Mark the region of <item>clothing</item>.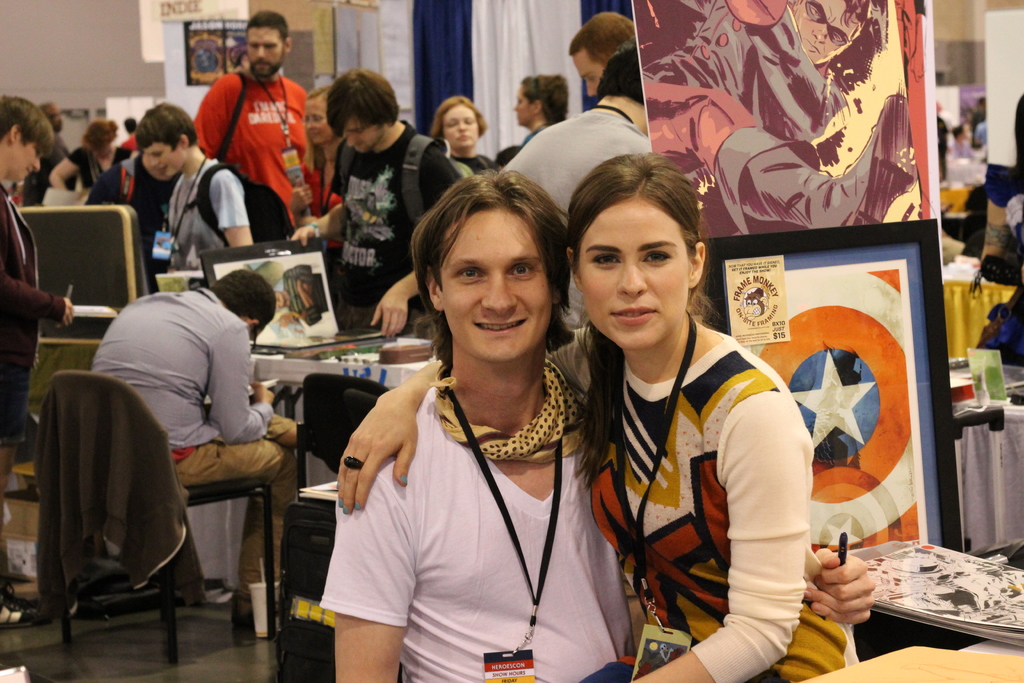
Region: <bbox>84, 156, 195, 255</bbox>.
